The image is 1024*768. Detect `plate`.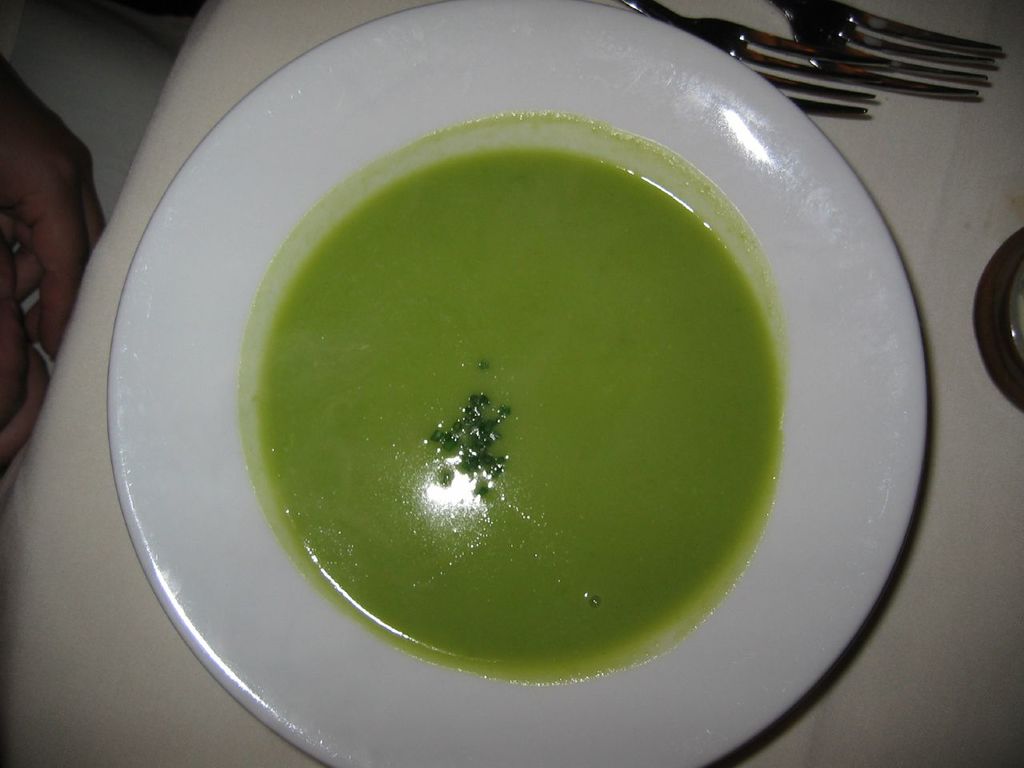
Detection: detection(109, 0, 926, 767).
